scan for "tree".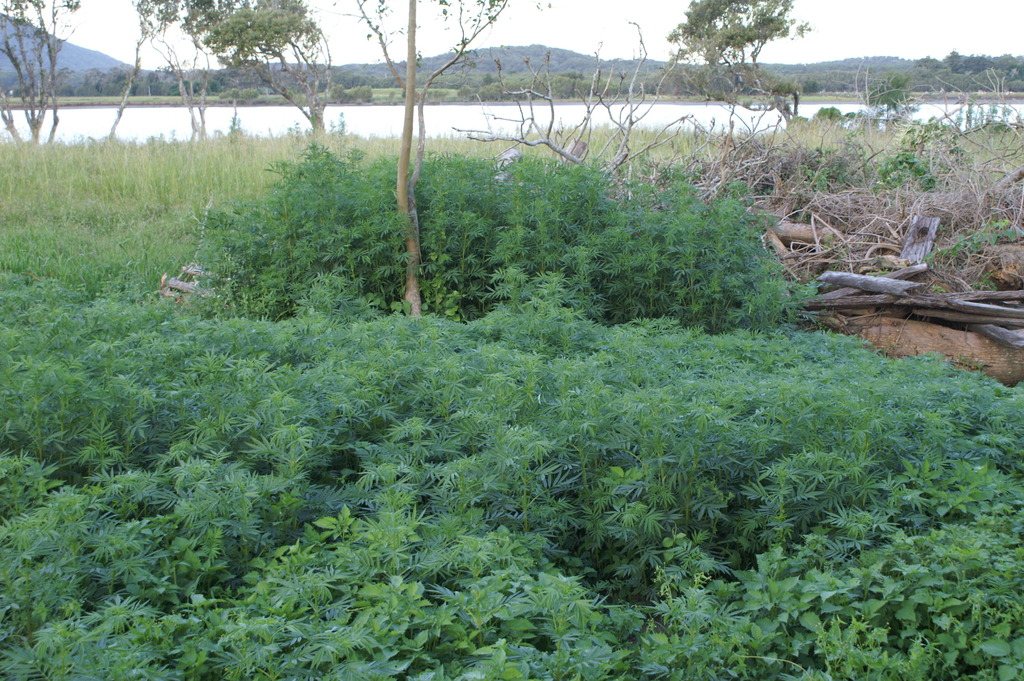
Scan result: left=657, top=0, right=815, bottom=124.
